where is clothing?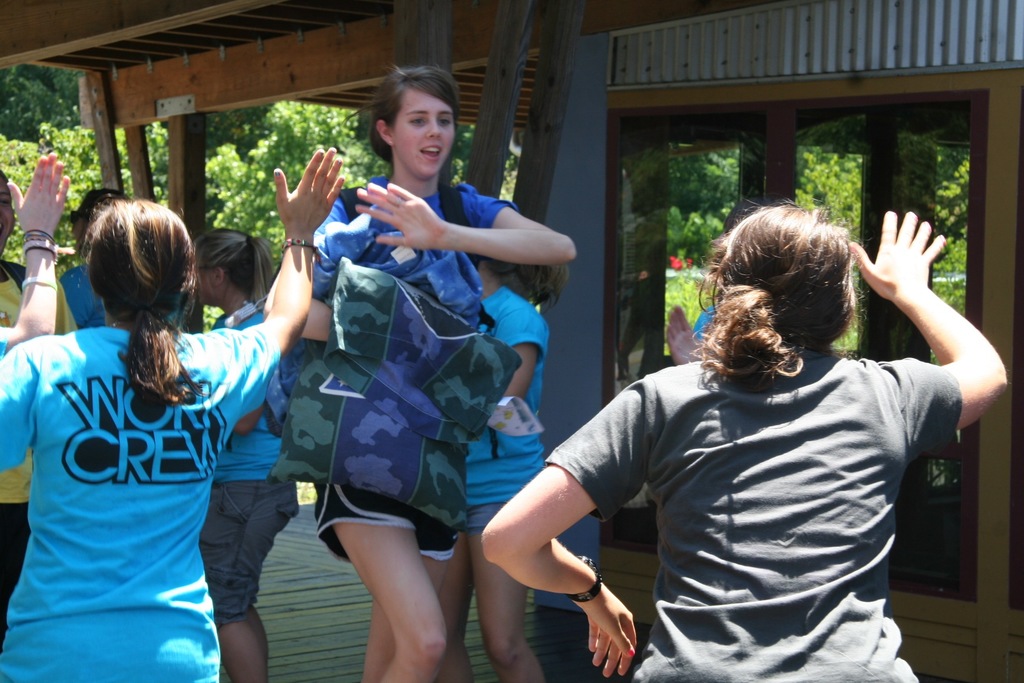
0,318,273,682.
